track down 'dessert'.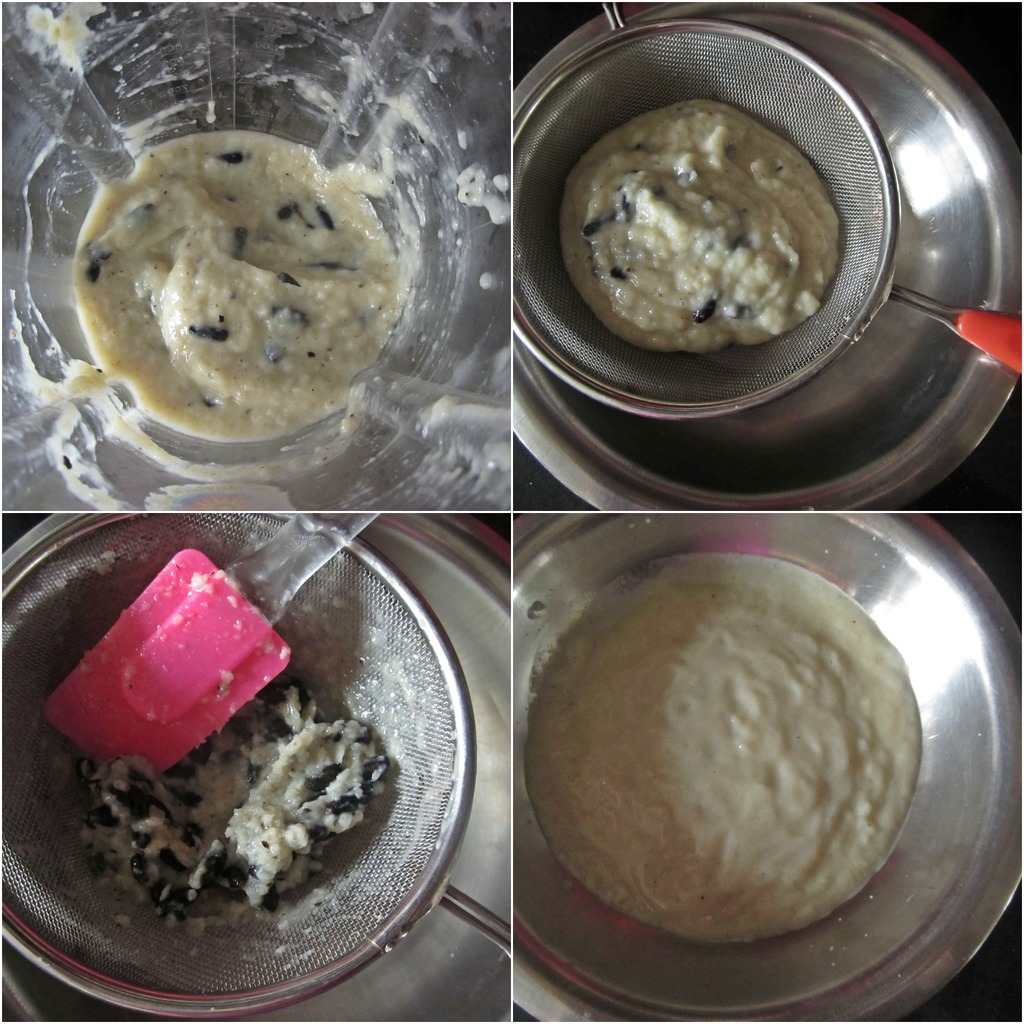
Tracked to BBox(559, 97, 842, 351).
